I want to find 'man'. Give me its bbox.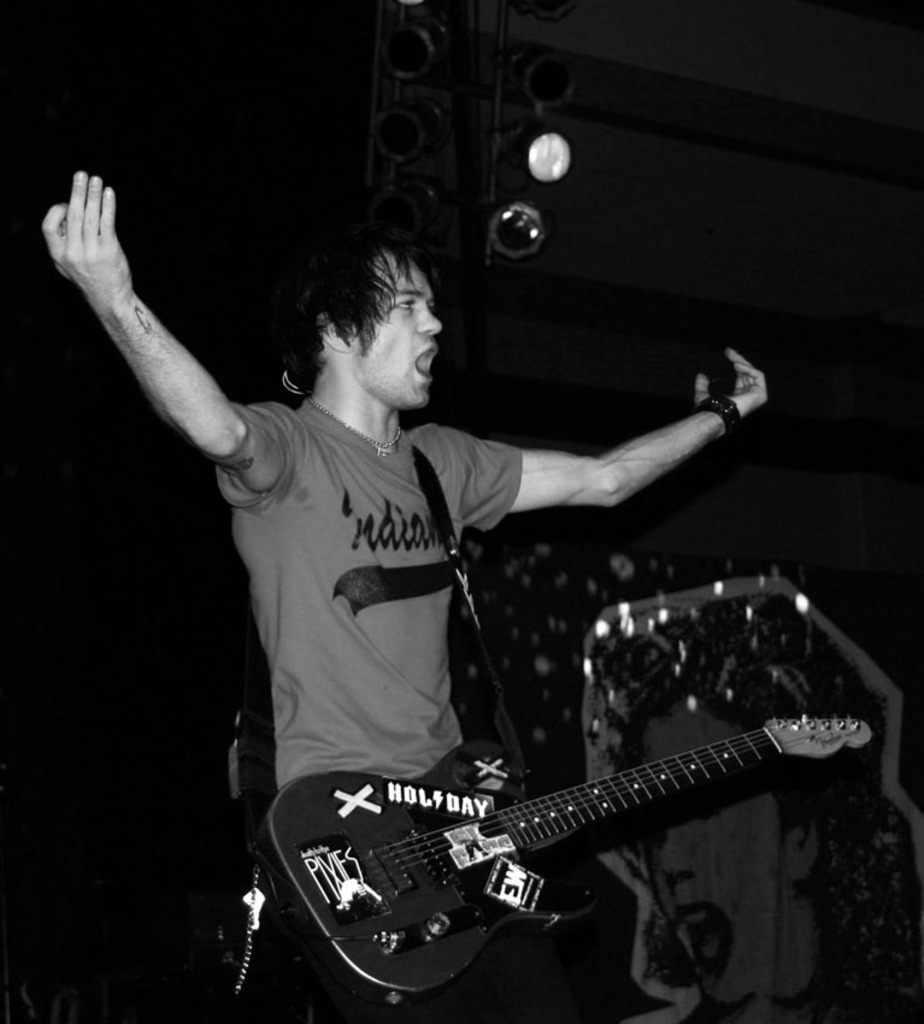
crop(84, 194, 804, 1005).
